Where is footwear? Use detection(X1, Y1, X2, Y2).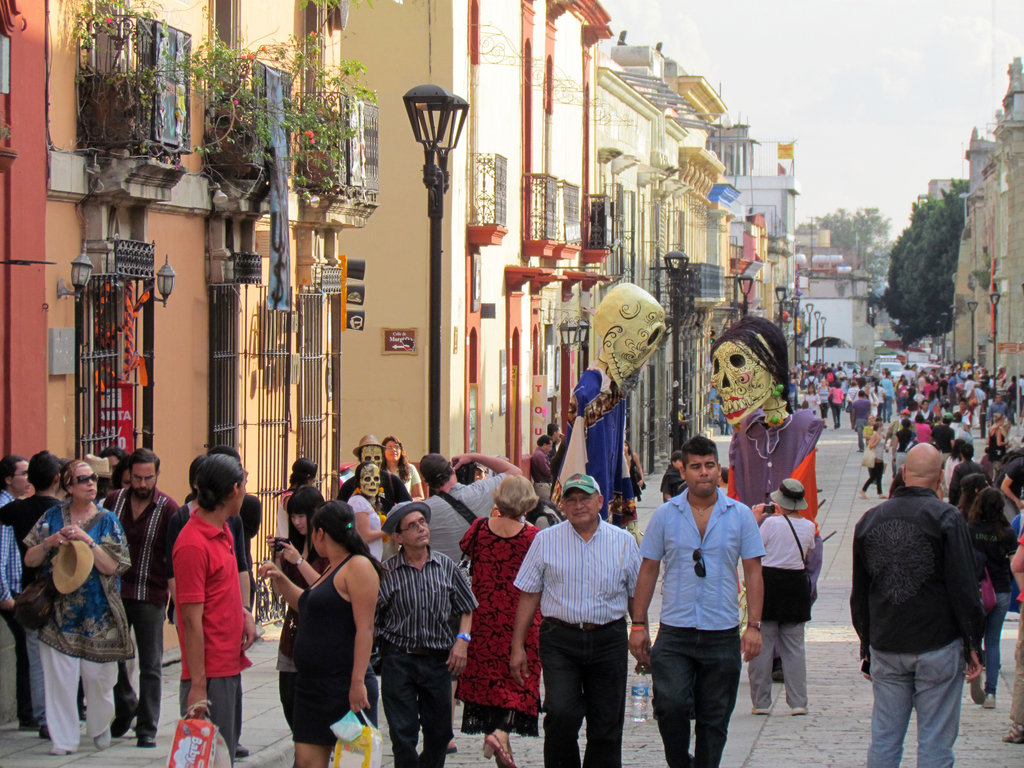
detection(134, 737, 156, 746).
